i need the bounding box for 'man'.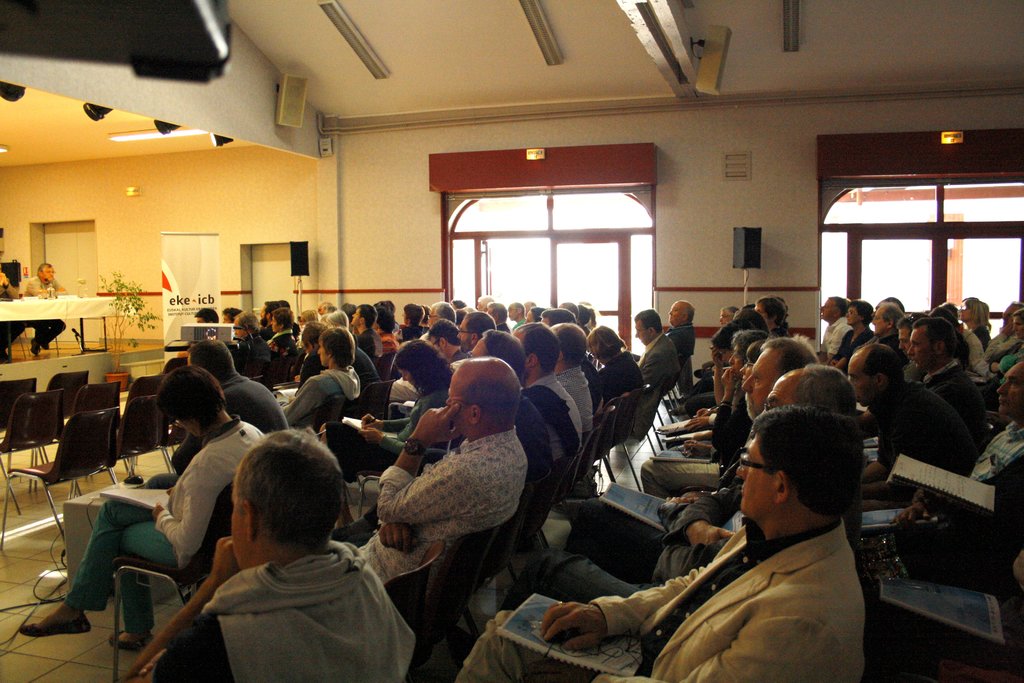
Here it is: <region>391, 304, 458, 391</region>.
